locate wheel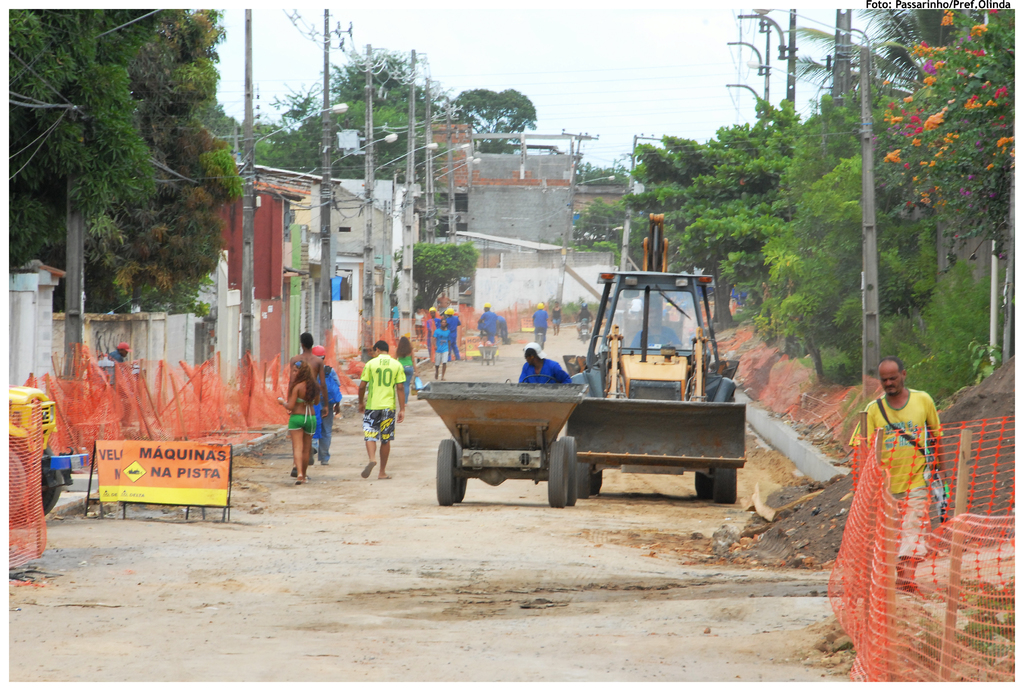
452,436,468,505
